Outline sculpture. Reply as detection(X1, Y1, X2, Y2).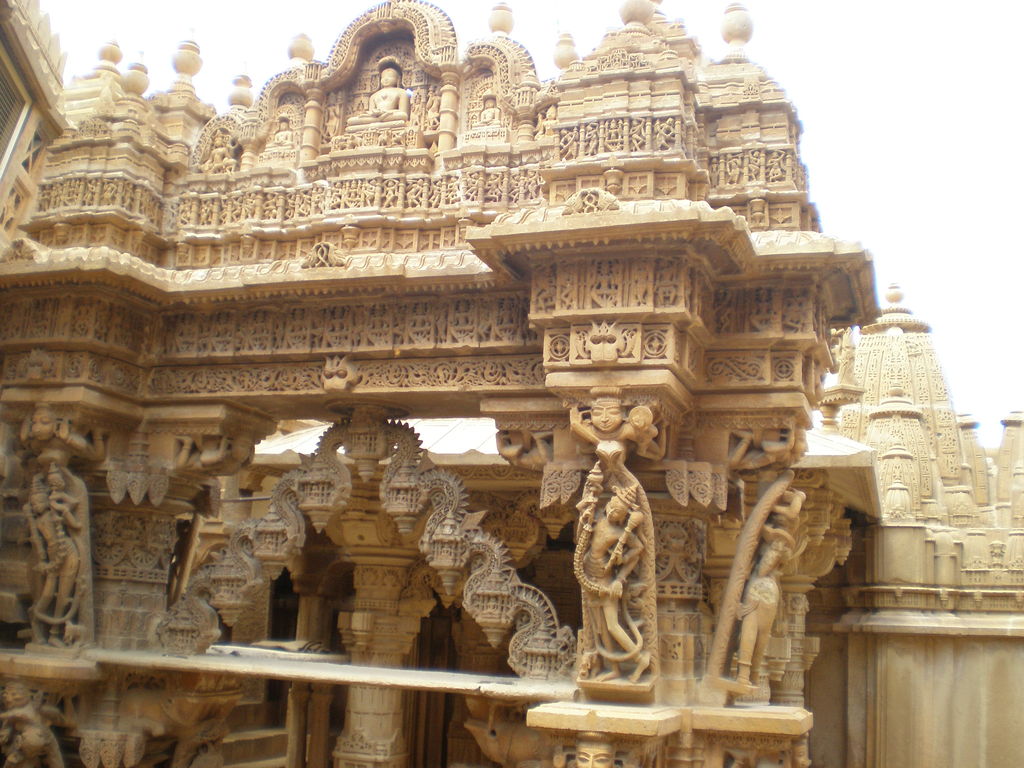
detection(557, 266, 584, 310).
